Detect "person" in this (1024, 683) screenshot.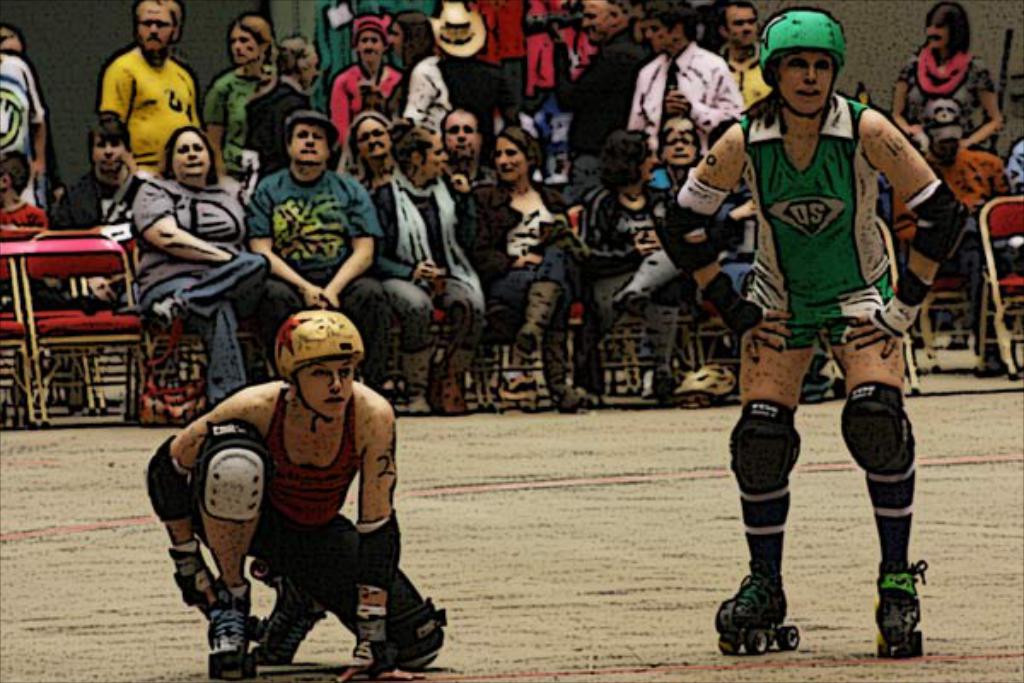
Detection: bbox=(481, 0, 544, 125).
